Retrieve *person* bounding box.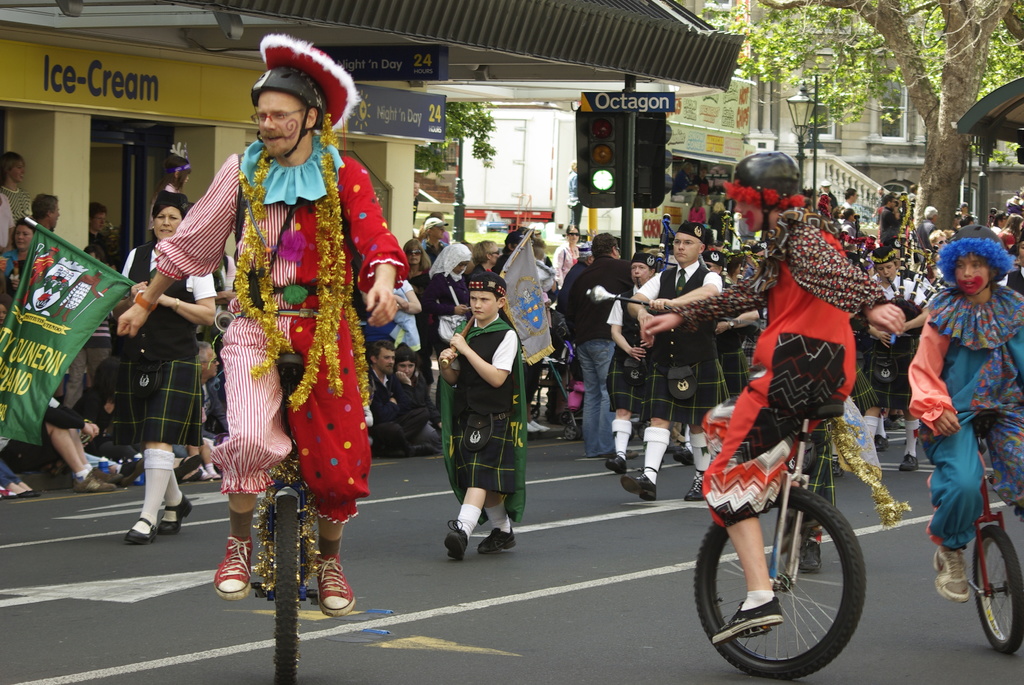
Bounding box: l=813, t=174, r=840, b=215.
